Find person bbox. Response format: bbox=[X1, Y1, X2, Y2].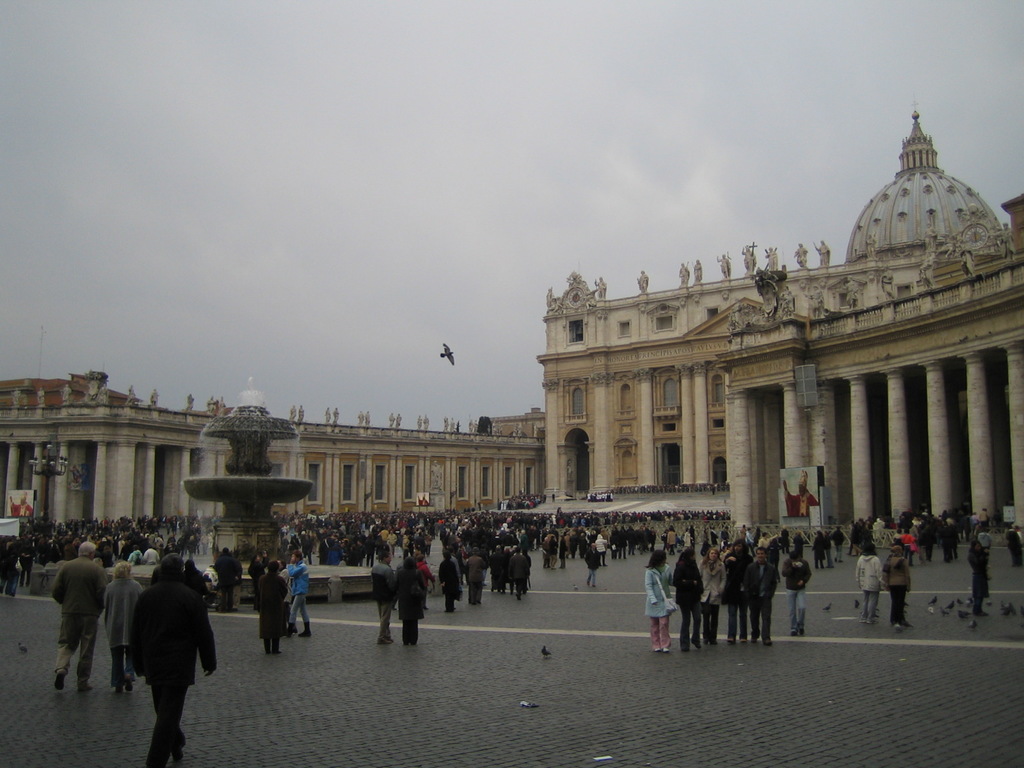
bbox=[782, 470, 820, 519].
